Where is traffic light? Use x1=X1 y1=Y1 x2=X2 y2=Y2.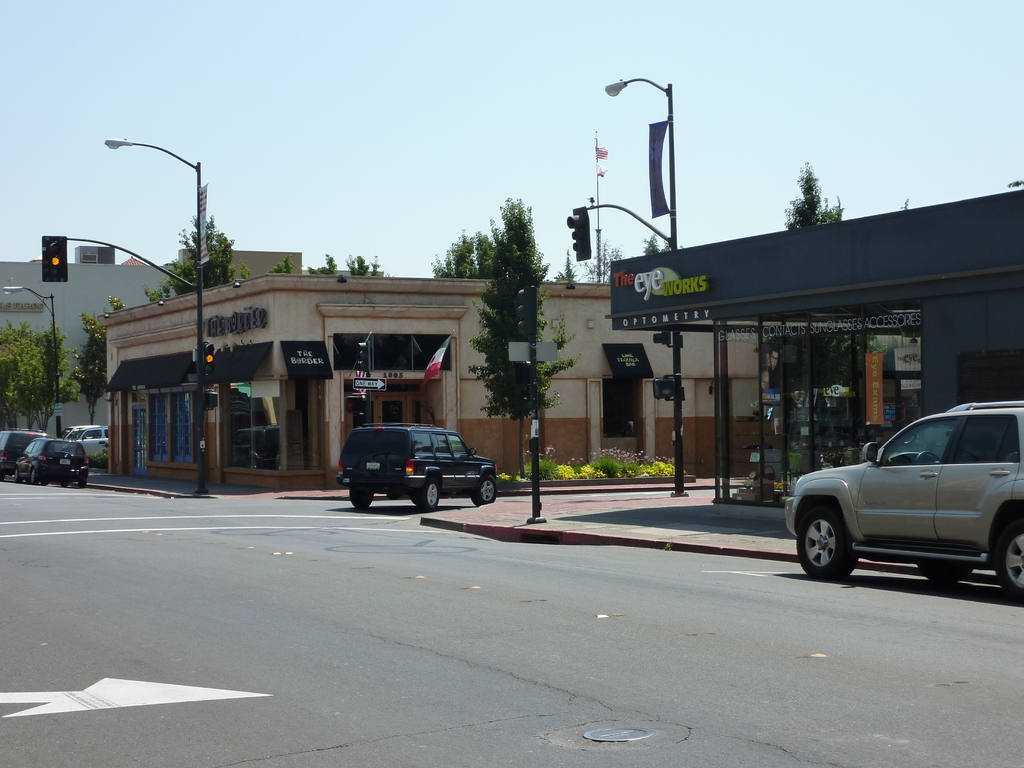
x1=42 y1=236 x2=69 y2=282.
